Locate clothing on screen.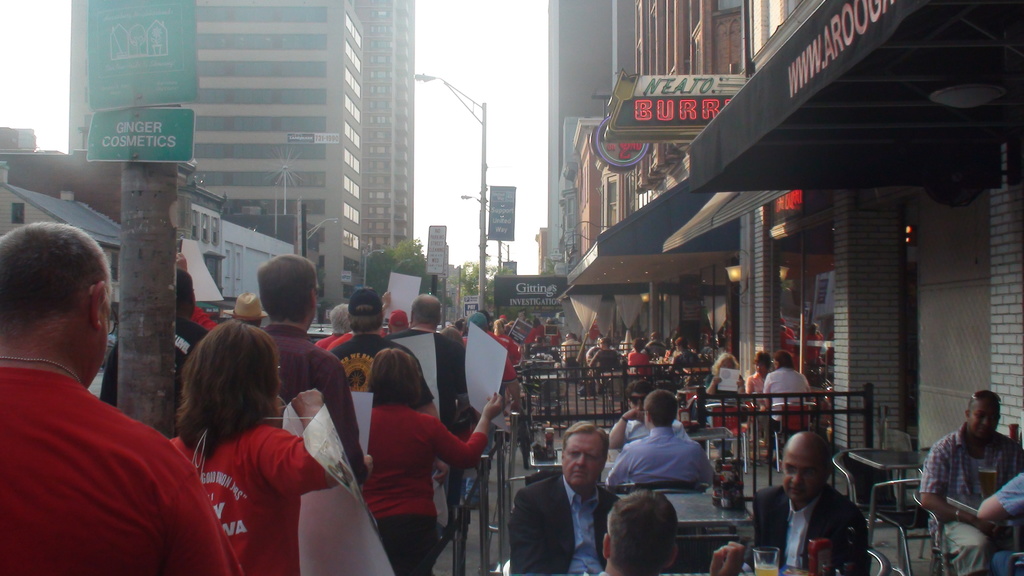
On screen at detection(319, 323, 356, 354).
